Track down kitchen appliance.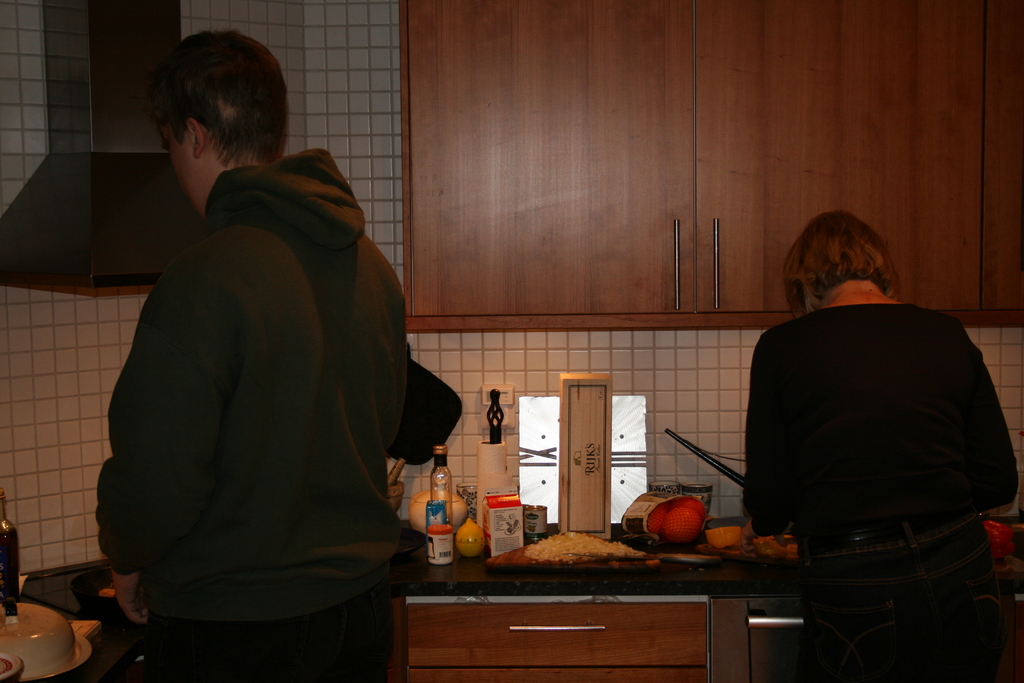
Tracked to region(429, 449, 456, 516).
